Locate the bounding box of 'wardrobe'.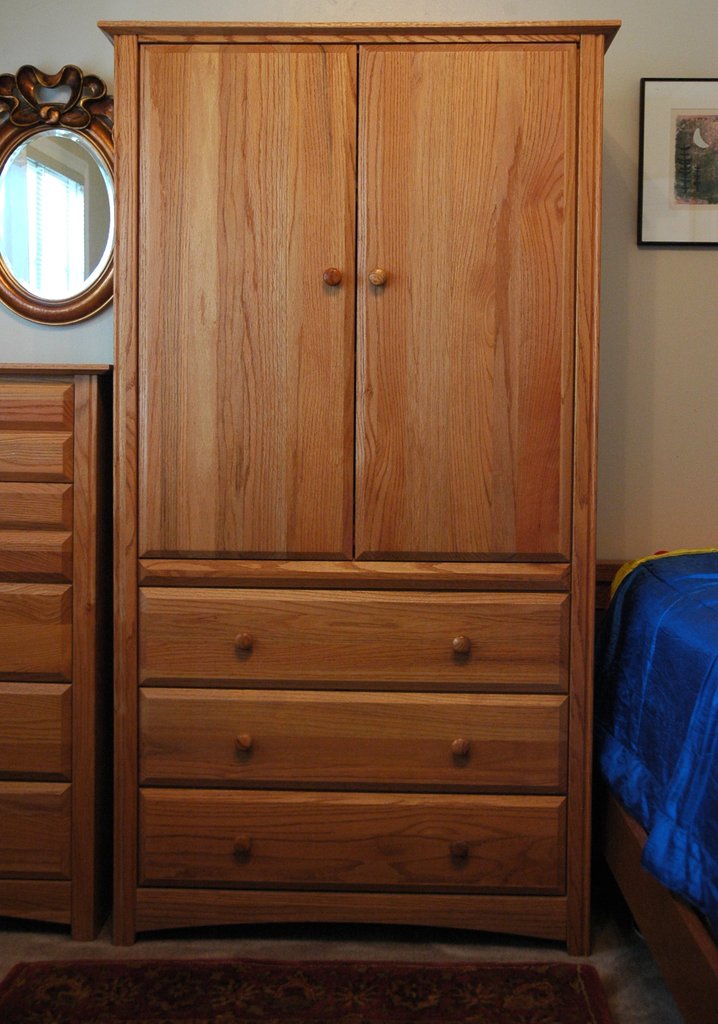
Bounding box: x1=88 y1=22 x2=630 y2=956.
